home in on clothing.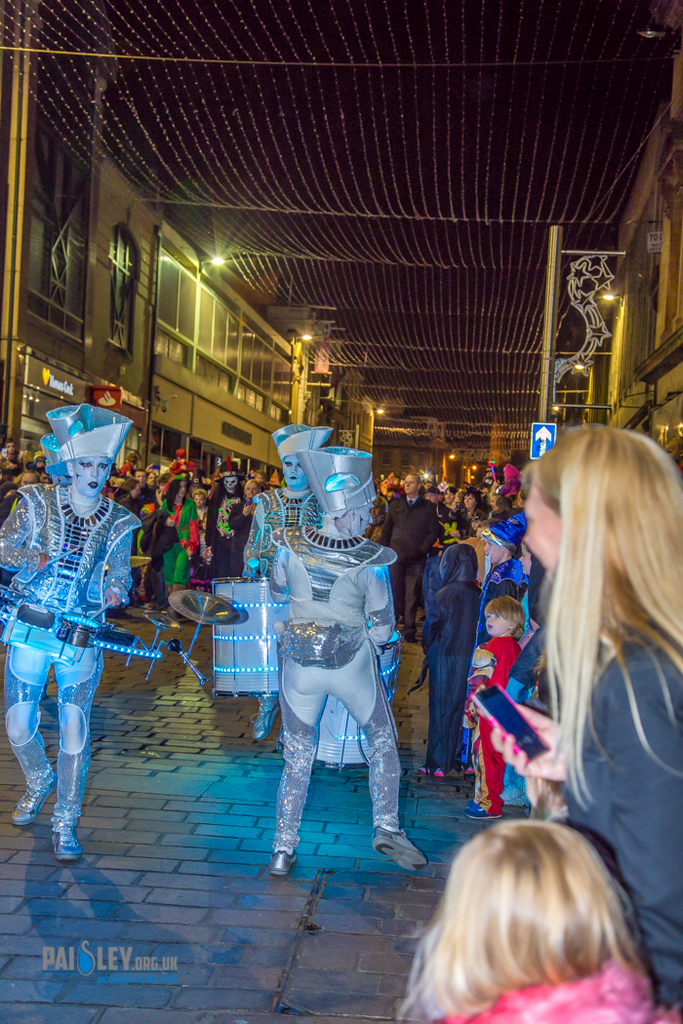
Homed in at (116,478,159,568).
